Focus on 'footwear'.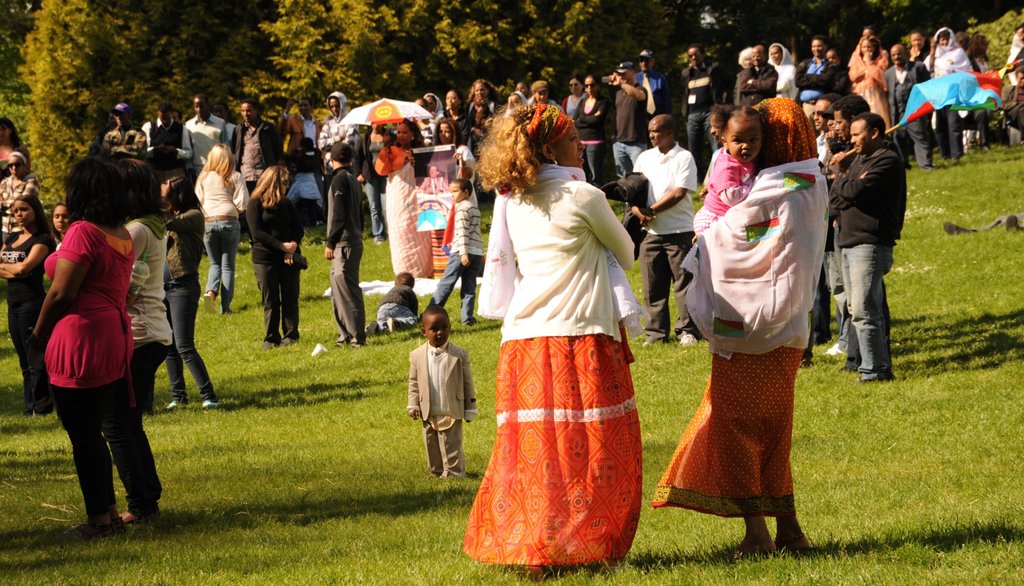
Focused at rect(829, 348, 847, 356).
